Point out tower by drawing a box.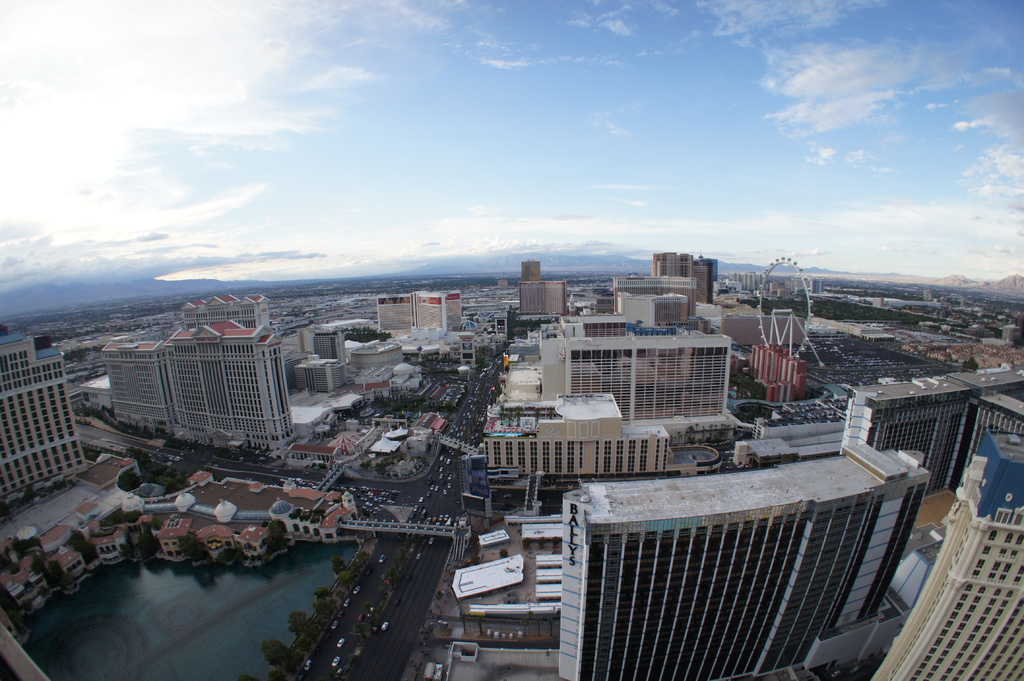
rect(0, 330, 95, 509).
